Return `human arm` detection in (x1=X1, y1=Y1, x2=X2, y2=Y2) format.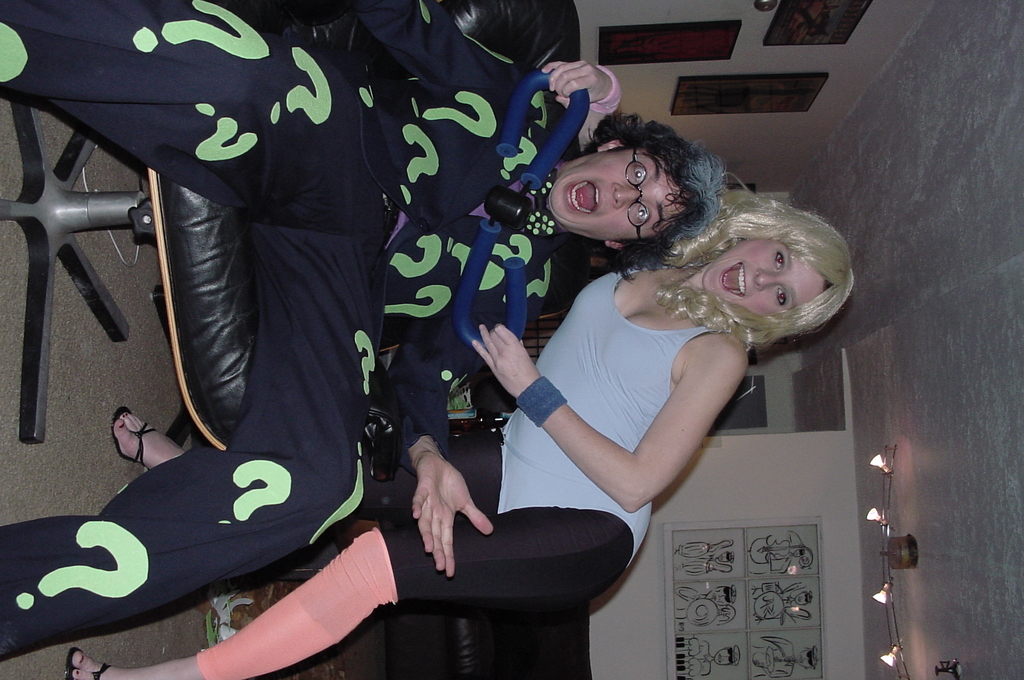
(x1=467, y1=321, x2=732, y2=510).
